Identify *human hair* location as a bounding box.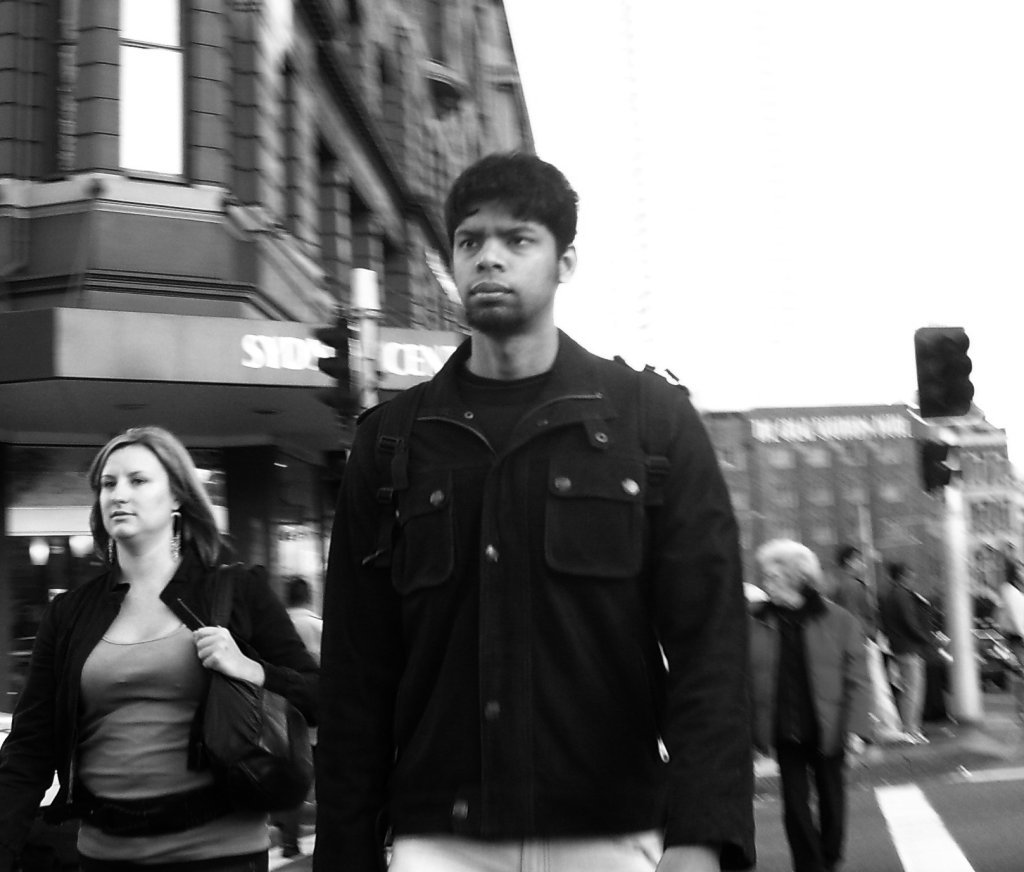
[x1=84, y1=419, x2=230, y2=572].
